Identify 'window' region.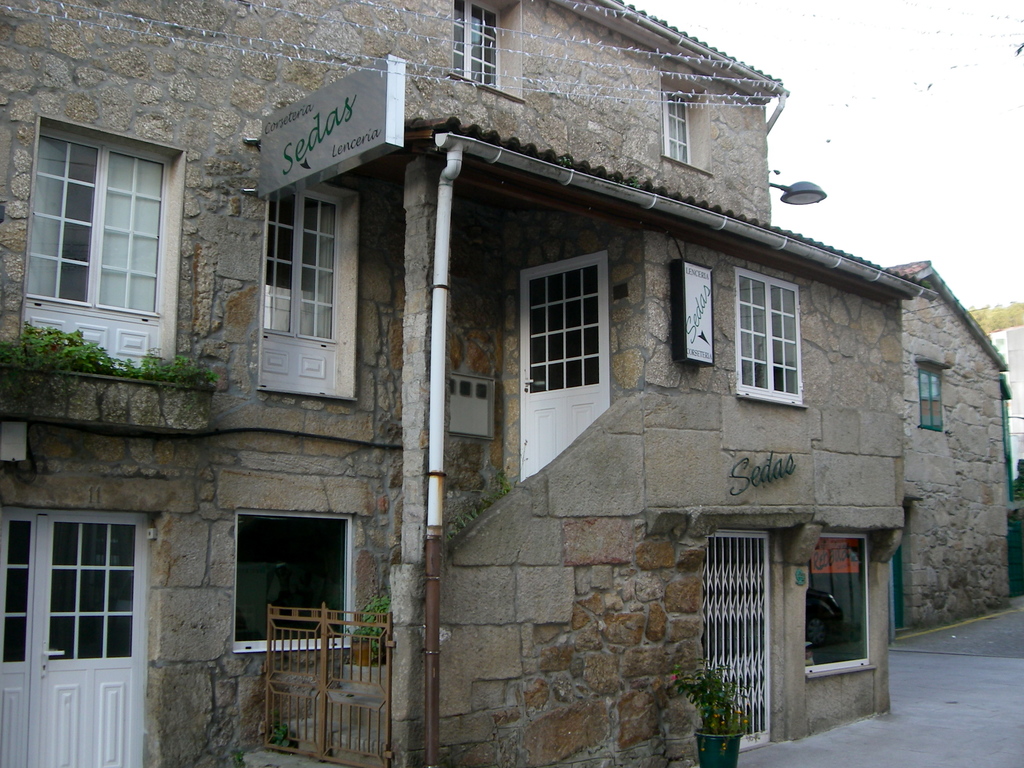
Region: detection(736, 264, 805, 410).
